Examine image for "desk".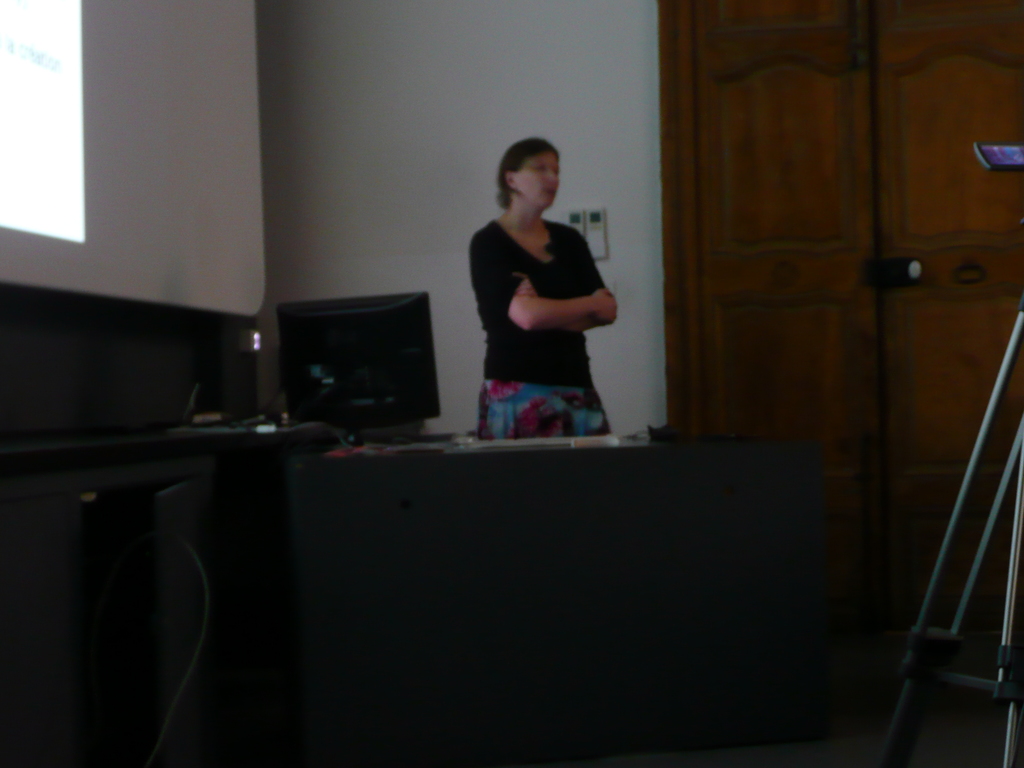
Examination result: {"left": 89, "top": 307, "right": 1004, "bottom": 733}.
